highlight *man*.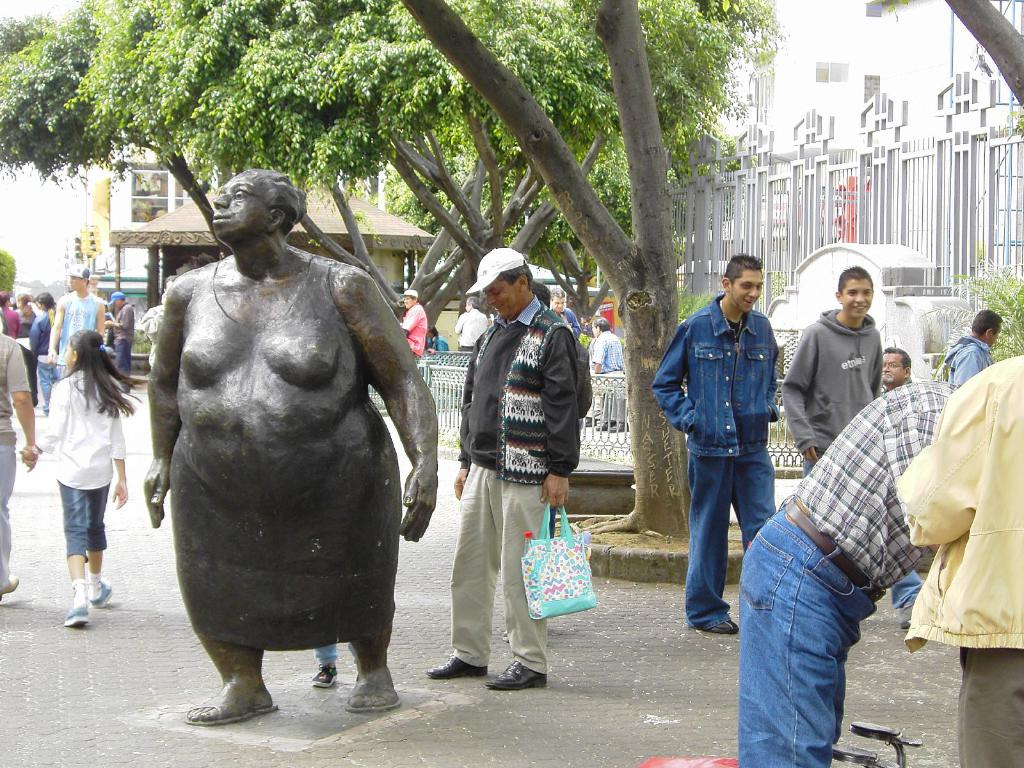
Highlighted region: [x1=652, y1=250, x2=780, y2=643].
